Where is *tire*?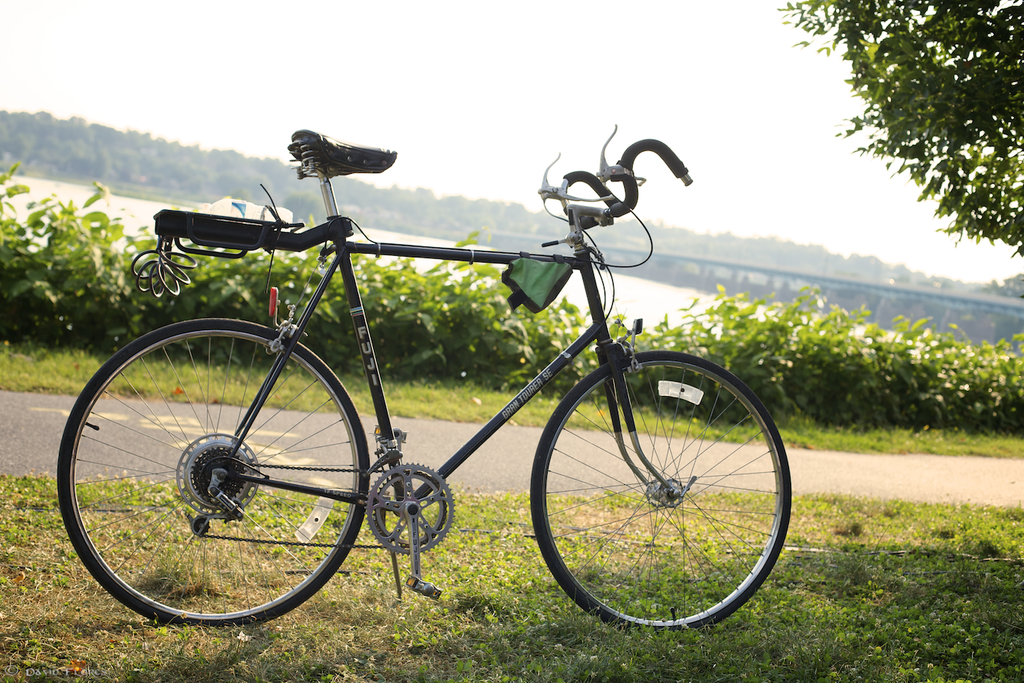
bbox=(58, 319, 370, 629).
